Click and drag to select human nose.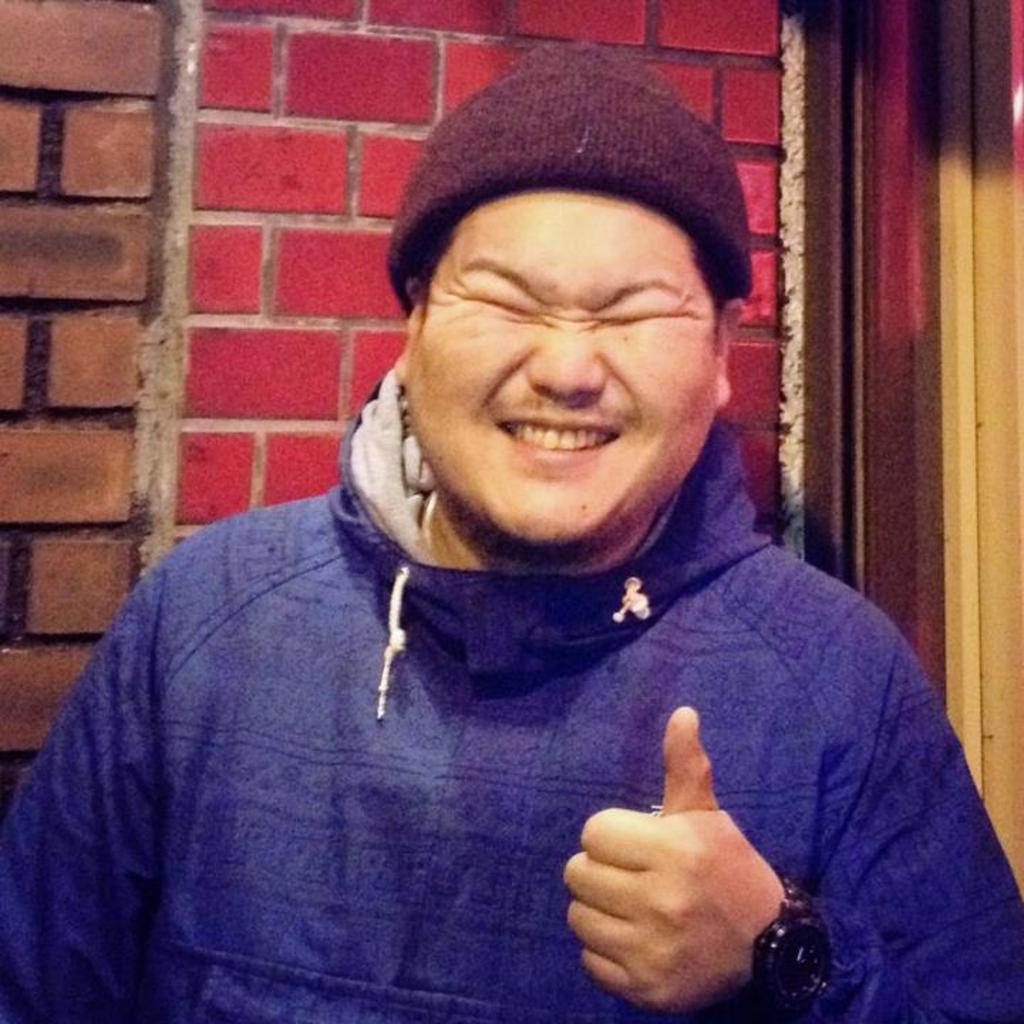
Selection: [523,316,606,400].
